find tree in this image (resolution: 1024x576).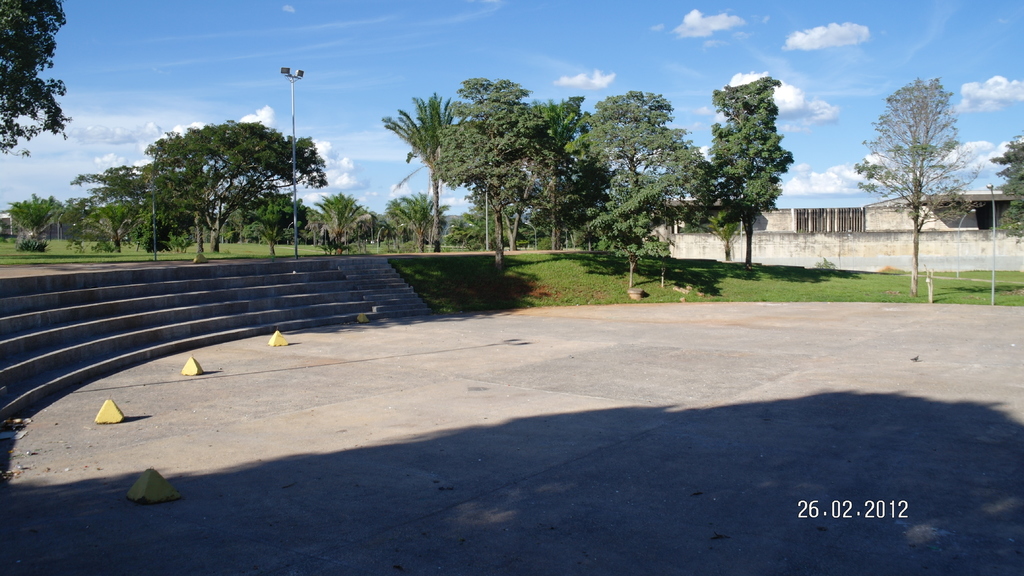
<region>566, 83, 698, 282</region>.
